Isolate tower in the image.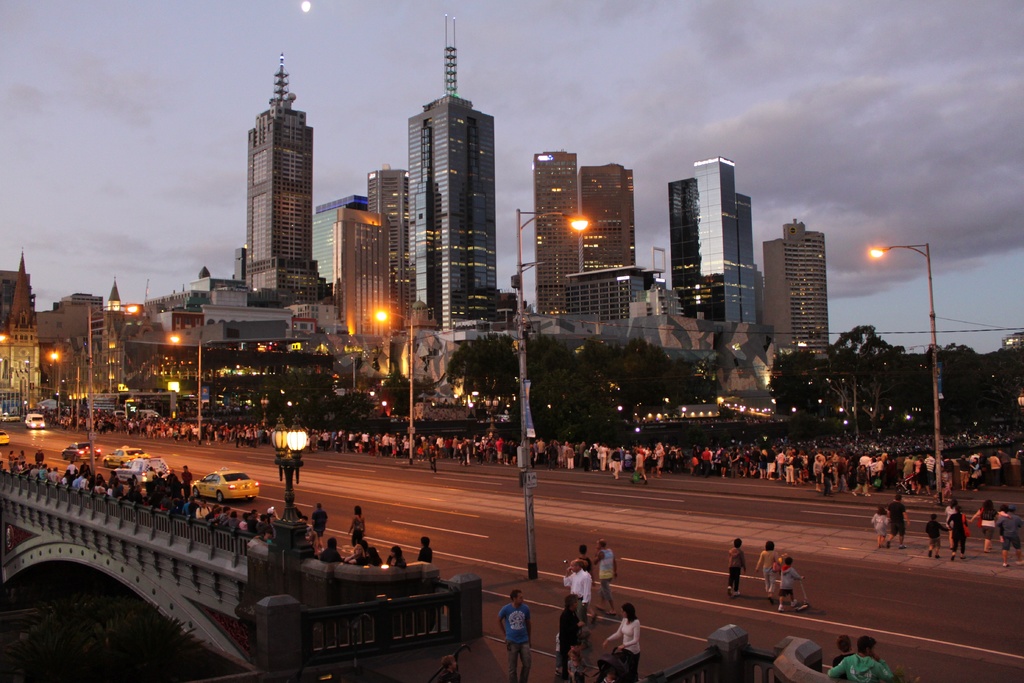
Isolated region: crop(1, 254, 42, 399).
